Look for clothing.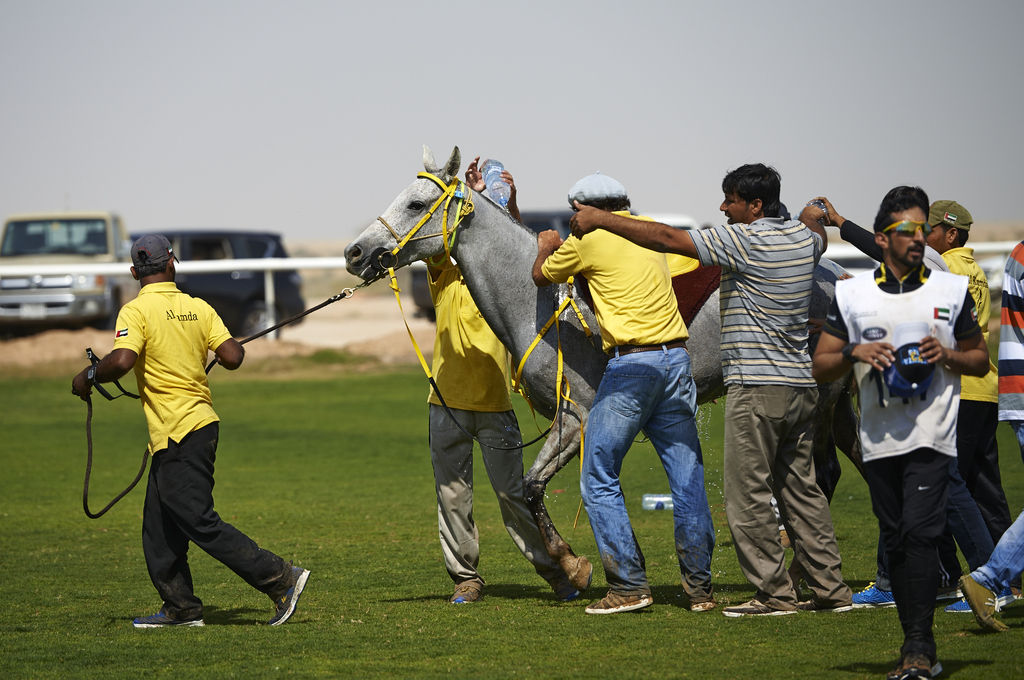
Found: x1=822, y1=264, x2=982, y2=662.
